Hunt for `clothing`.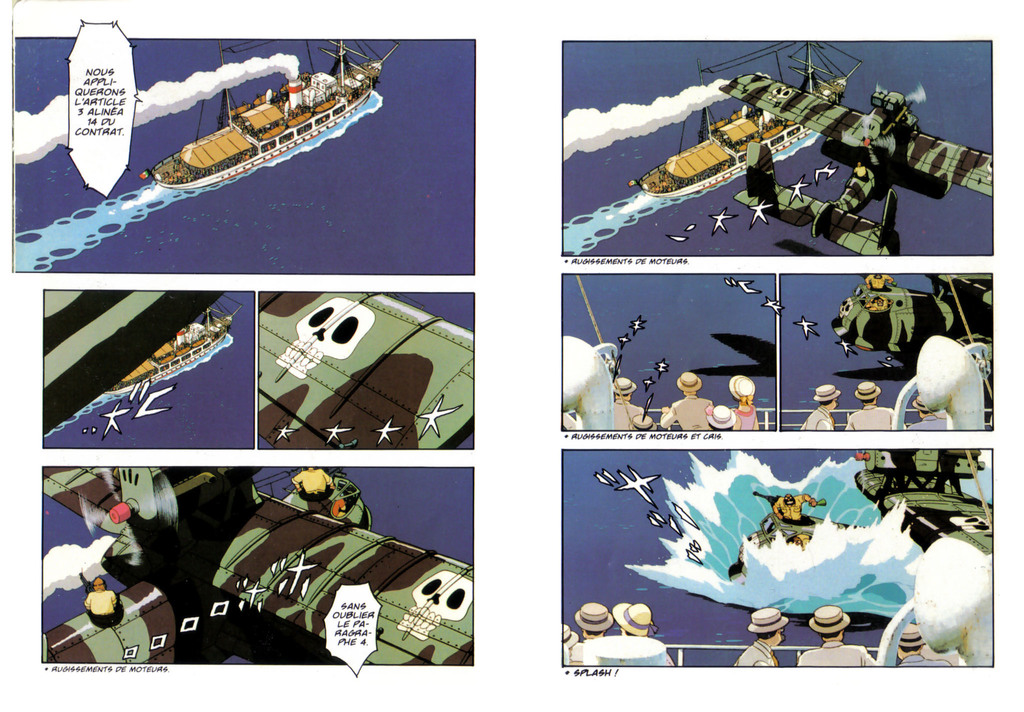
Hunted down at (x1=798, y1=647, x2=878, y2=668).
